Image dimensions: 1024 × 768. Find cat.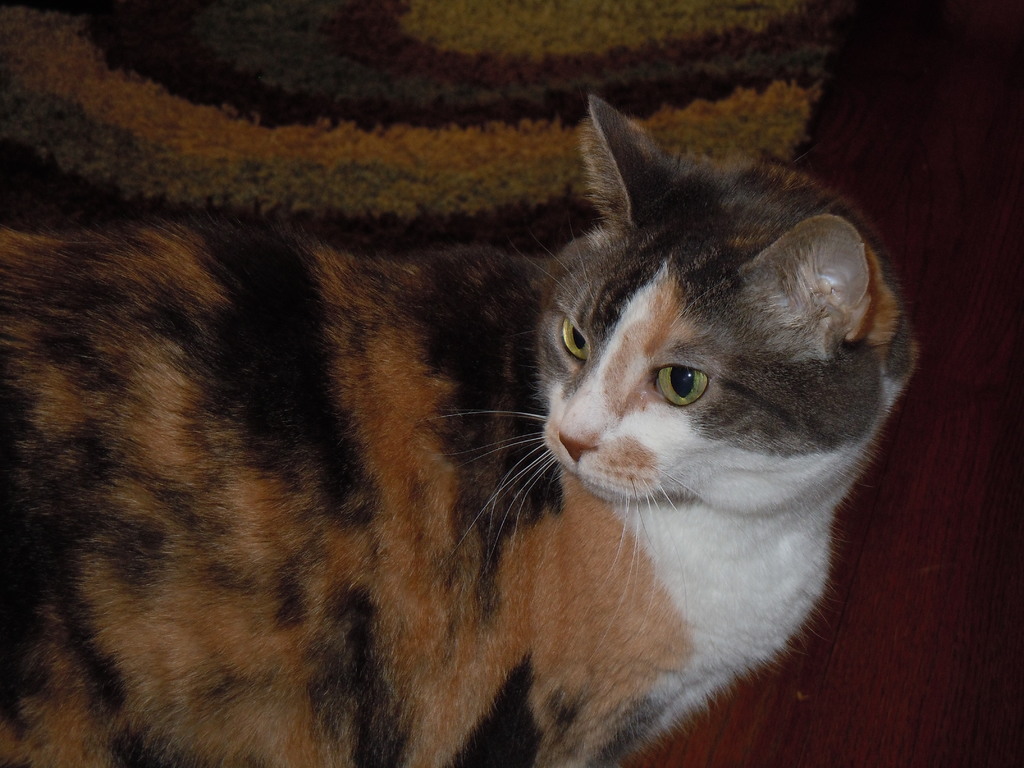
region(0, 90, 923, 767).
